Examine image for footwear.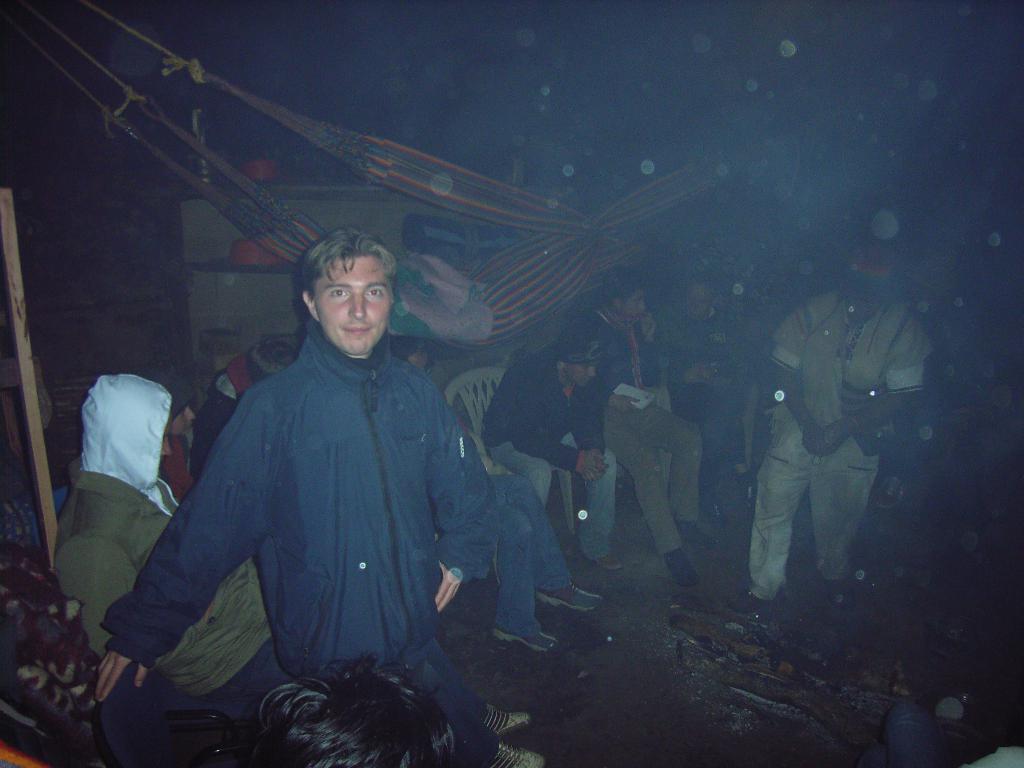
Examination result: 492 621 561 653.
